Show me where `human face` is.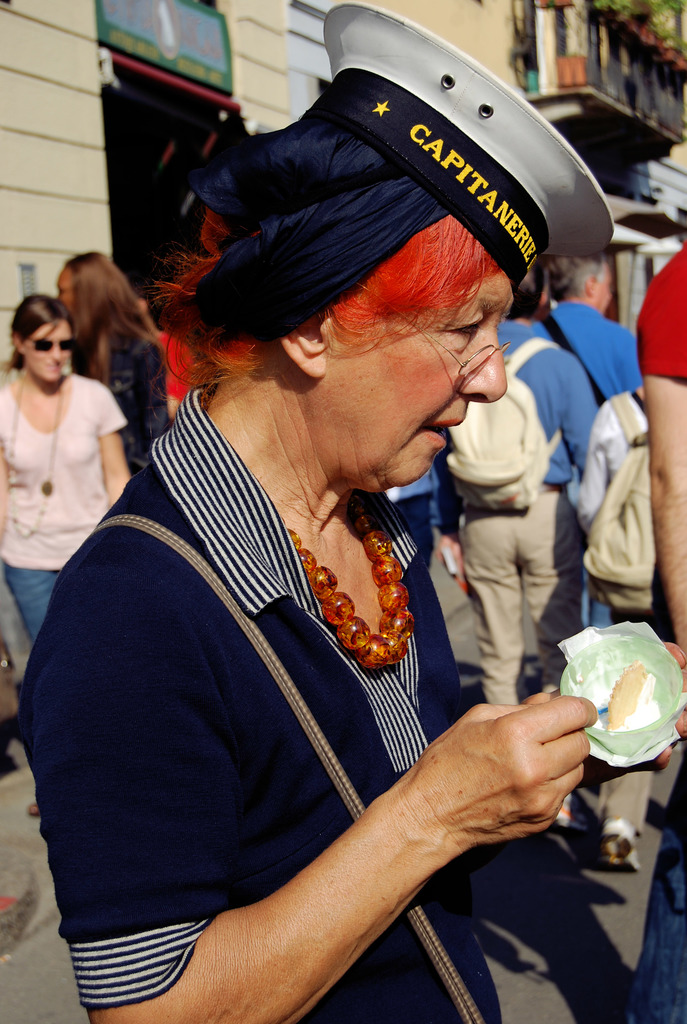
`human face` is at <region>24, 321, 72, 384</region>.
